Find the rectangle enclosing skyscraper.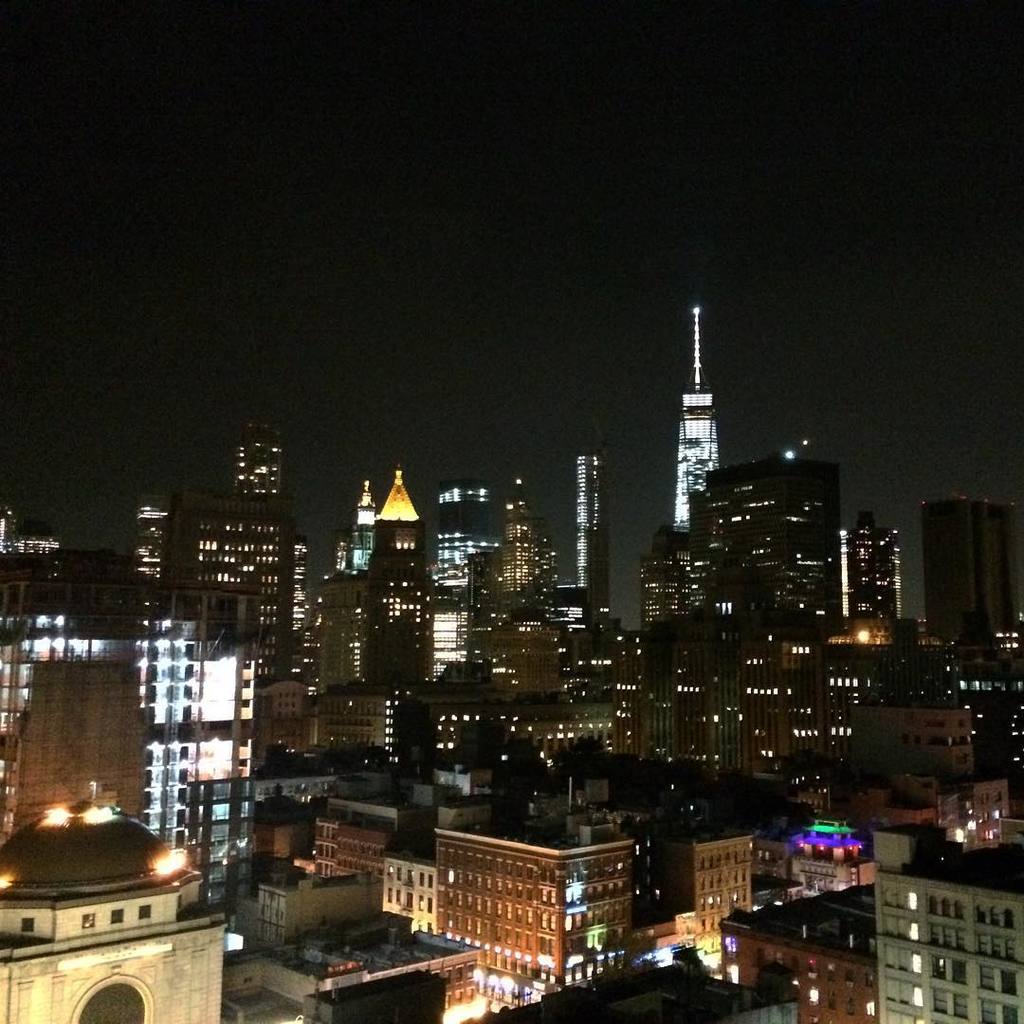
229,420,289,636.
